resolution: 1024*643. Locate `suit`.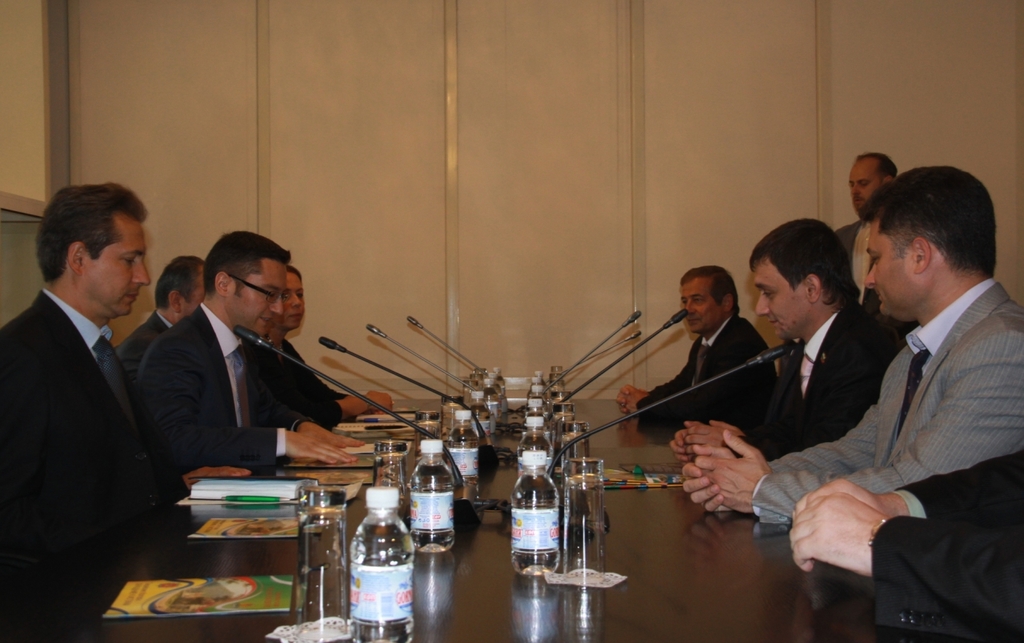
box(131, 296, 308, 485).
